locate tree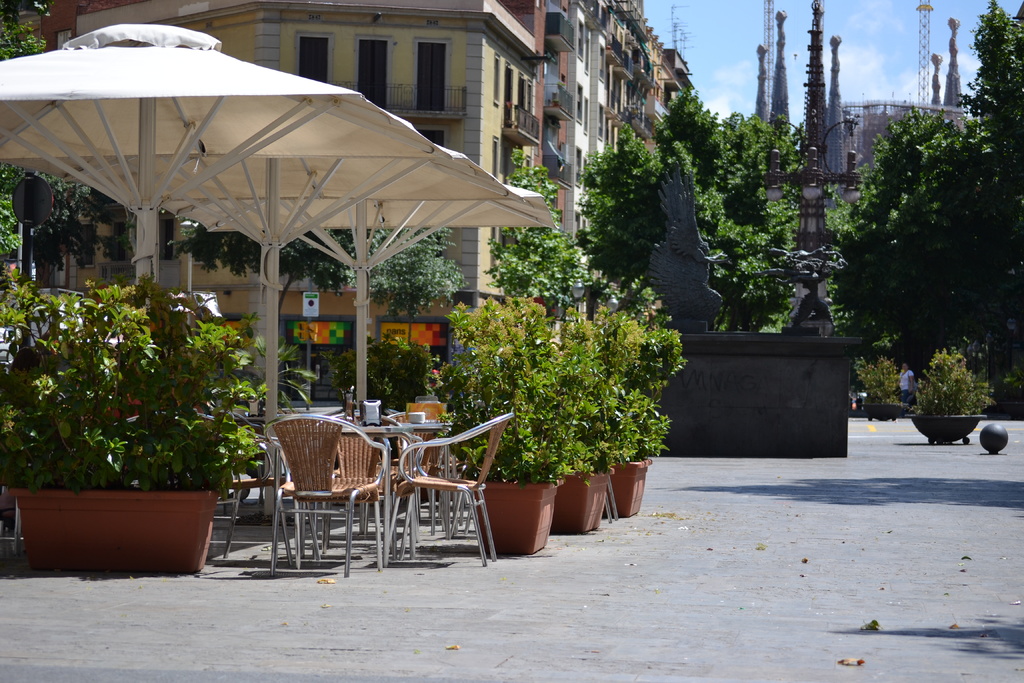
left=646, top=100, right=805, bottom=339
